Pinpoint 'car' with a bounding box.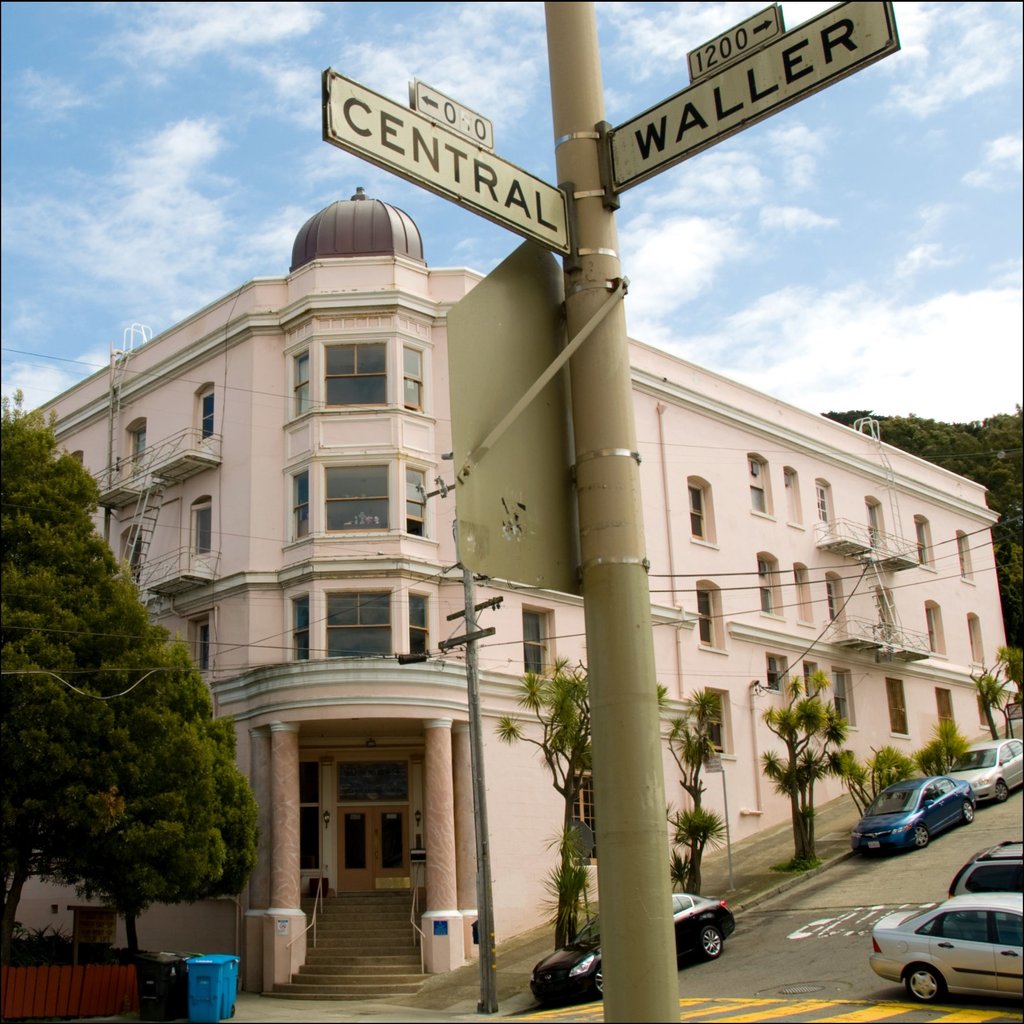
(x1=527, y1=889, x2=732, y2=1005).
